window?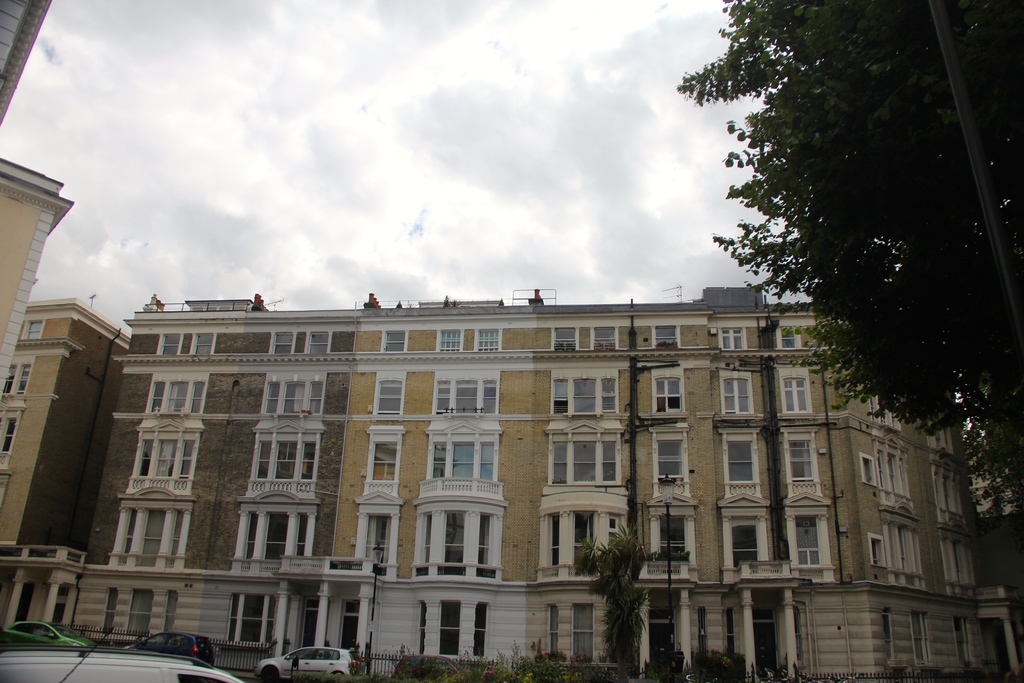
detection(173, 441, 198, 477)
